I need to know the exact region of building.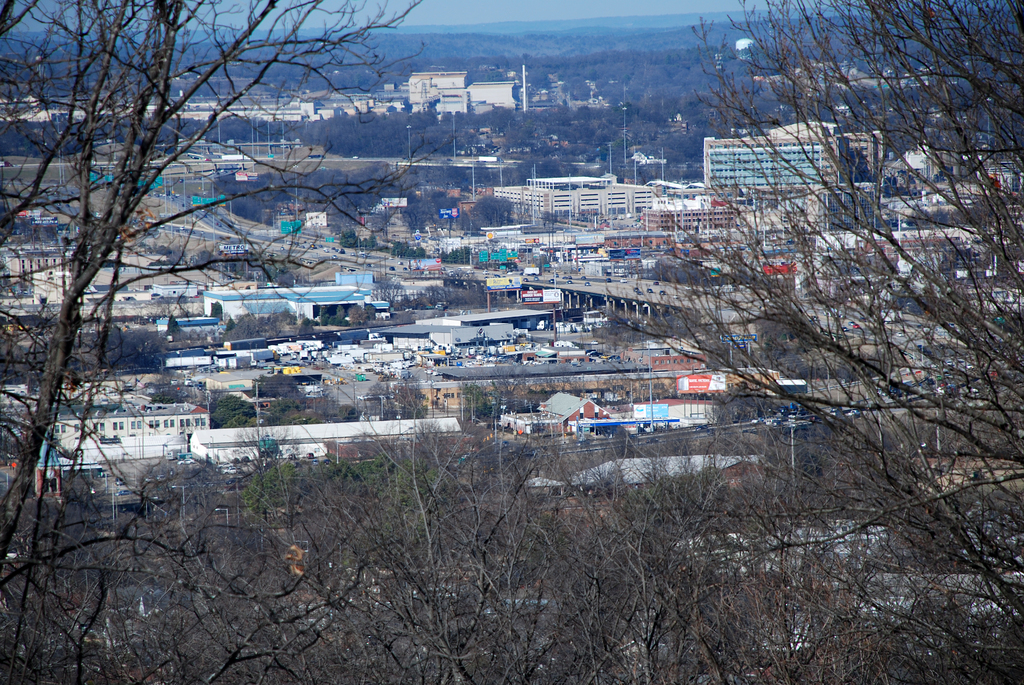
Region: left=643, top=200, right=738, bottom=235.
